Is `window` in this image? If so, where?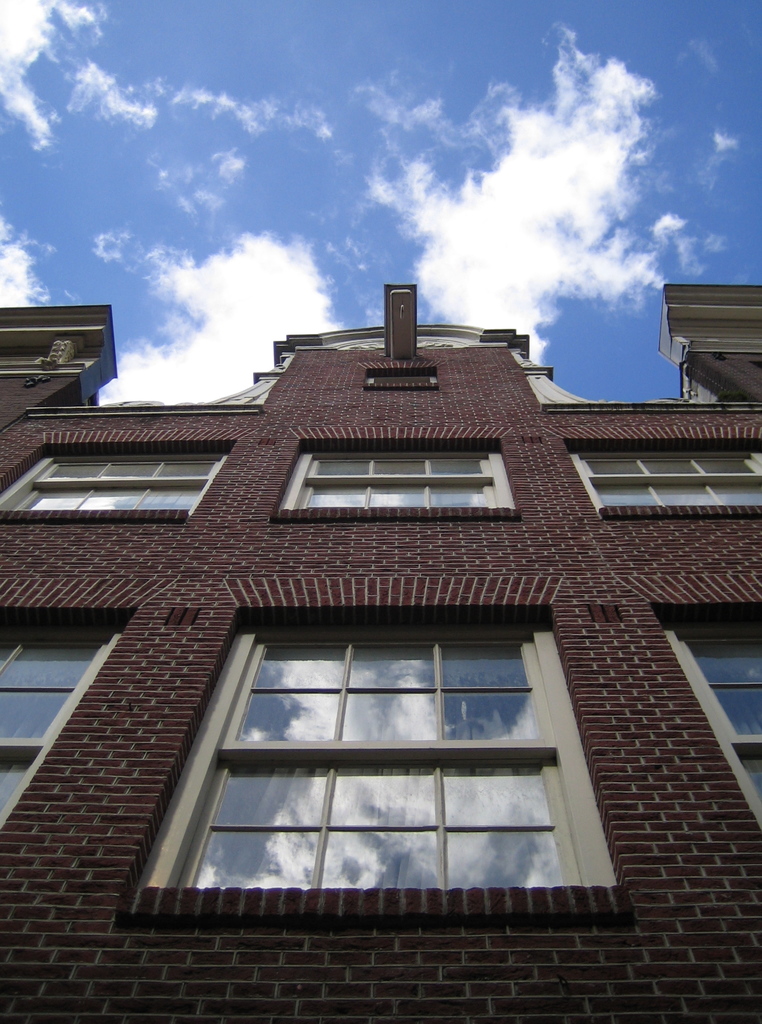
Yes, at l=0, t=443, r=235, b=520.
